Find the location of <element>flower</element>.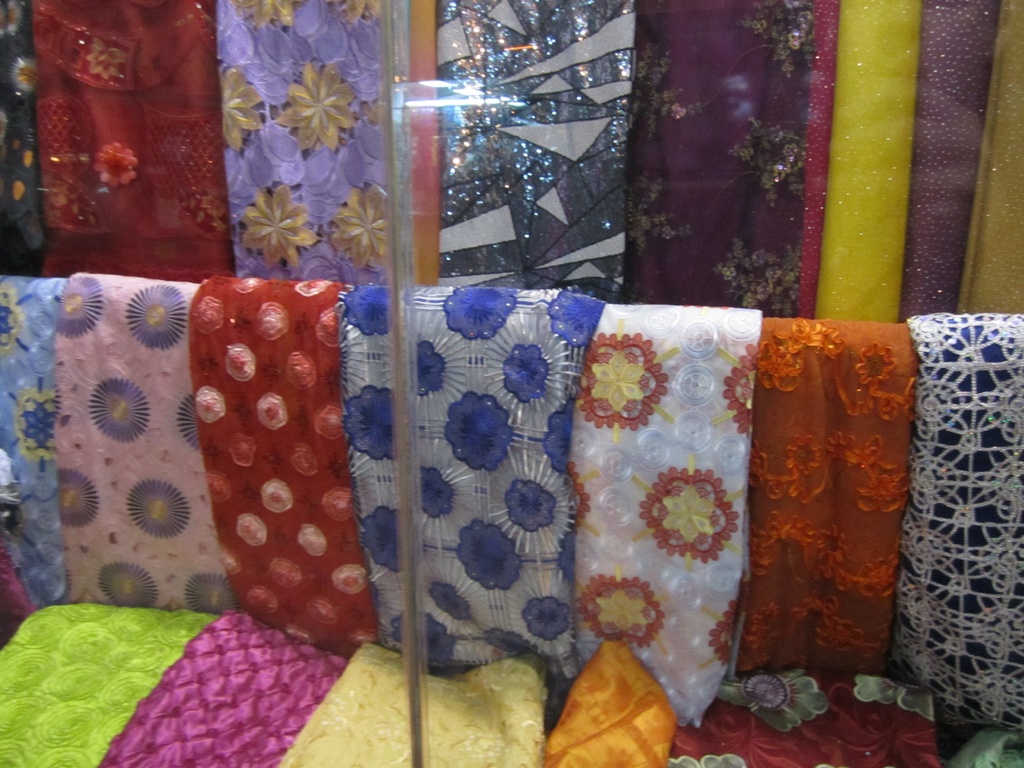
Location: [x1=330, y1=186, x2=387, y2=267].
